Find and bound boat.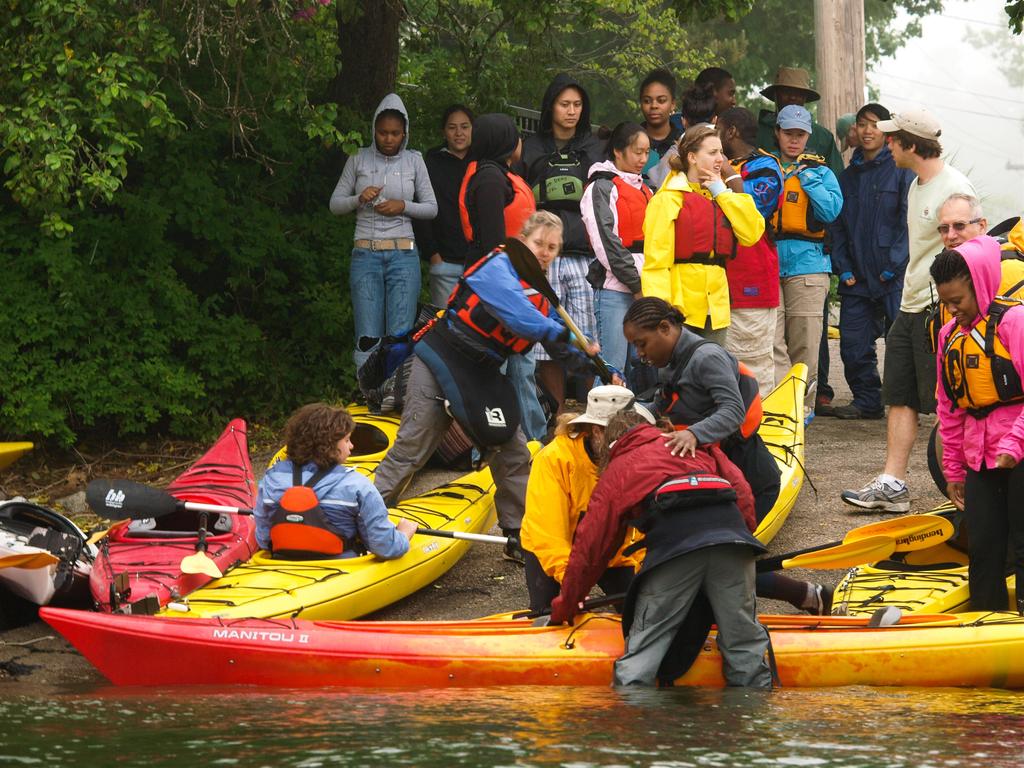
Bound: locate(833, 494, 981, 622).
